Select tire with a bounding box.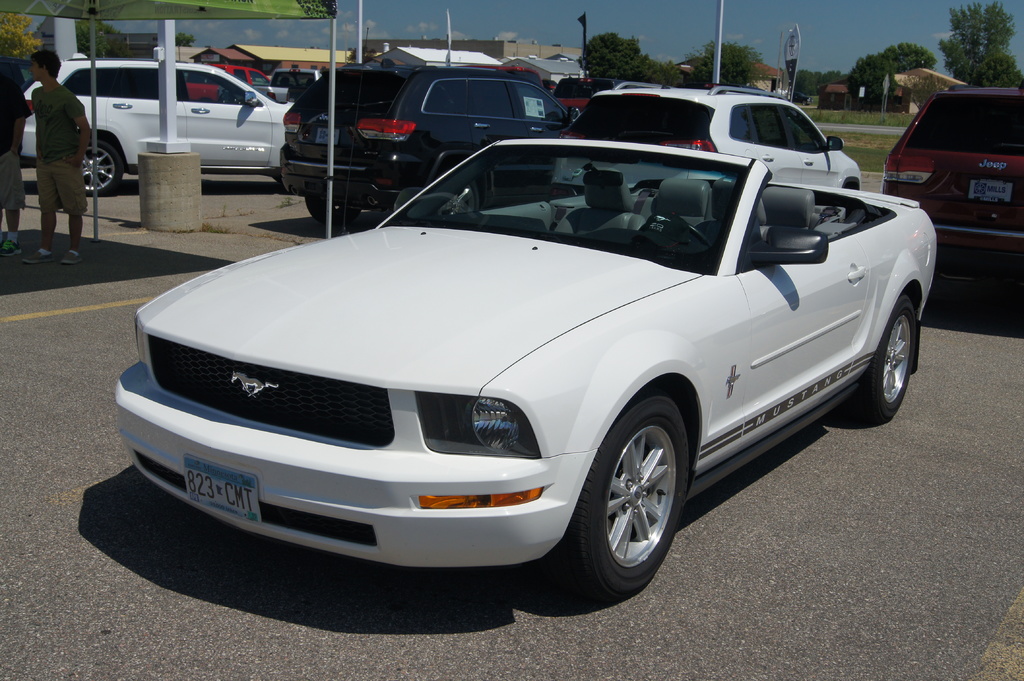
[568,401,694,612].
